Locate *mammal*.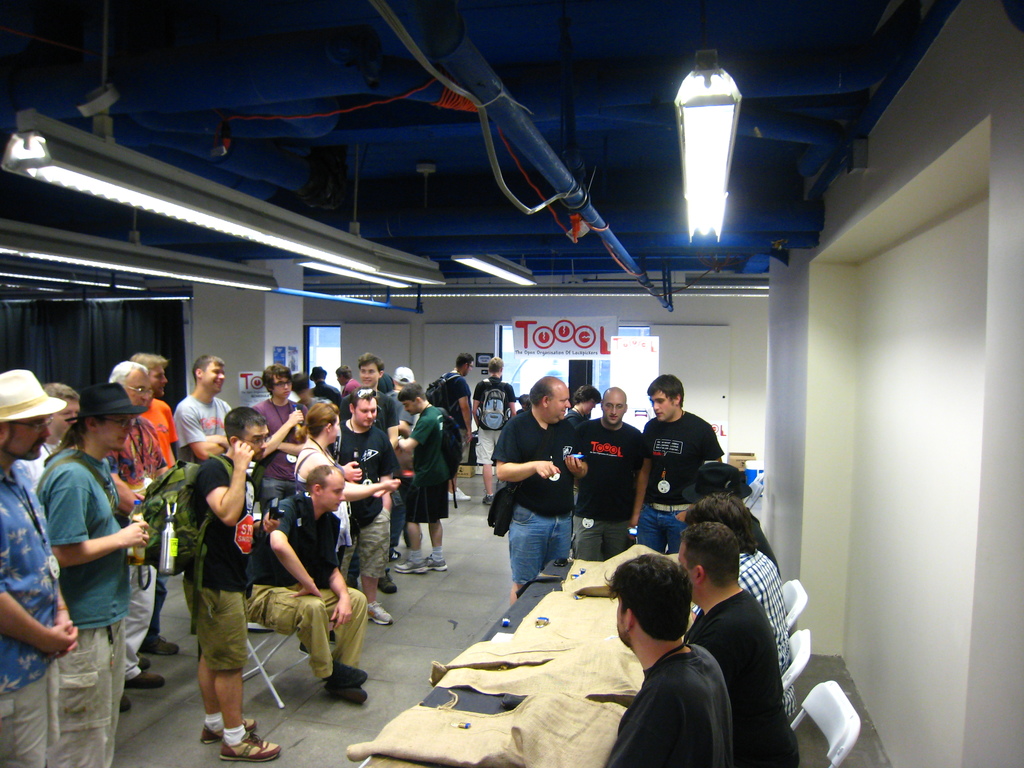
Bounding box: region(683, 494, 804, 715).
